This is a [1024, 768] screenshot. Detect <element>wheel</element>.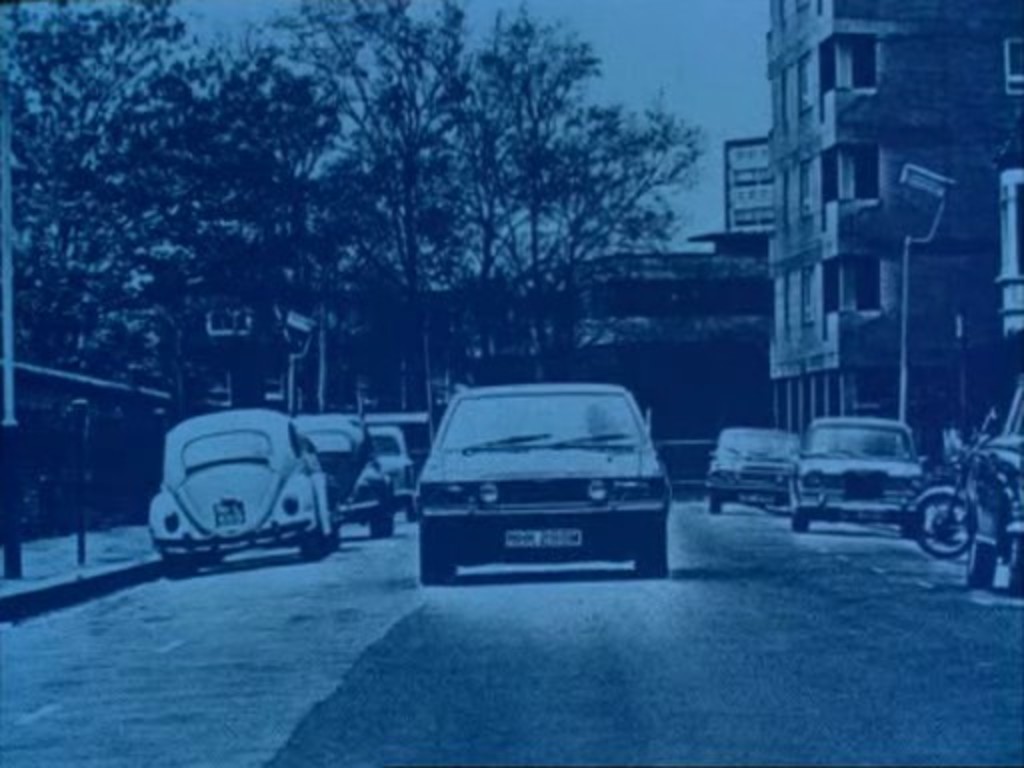
[364, 510, 396, 538].
